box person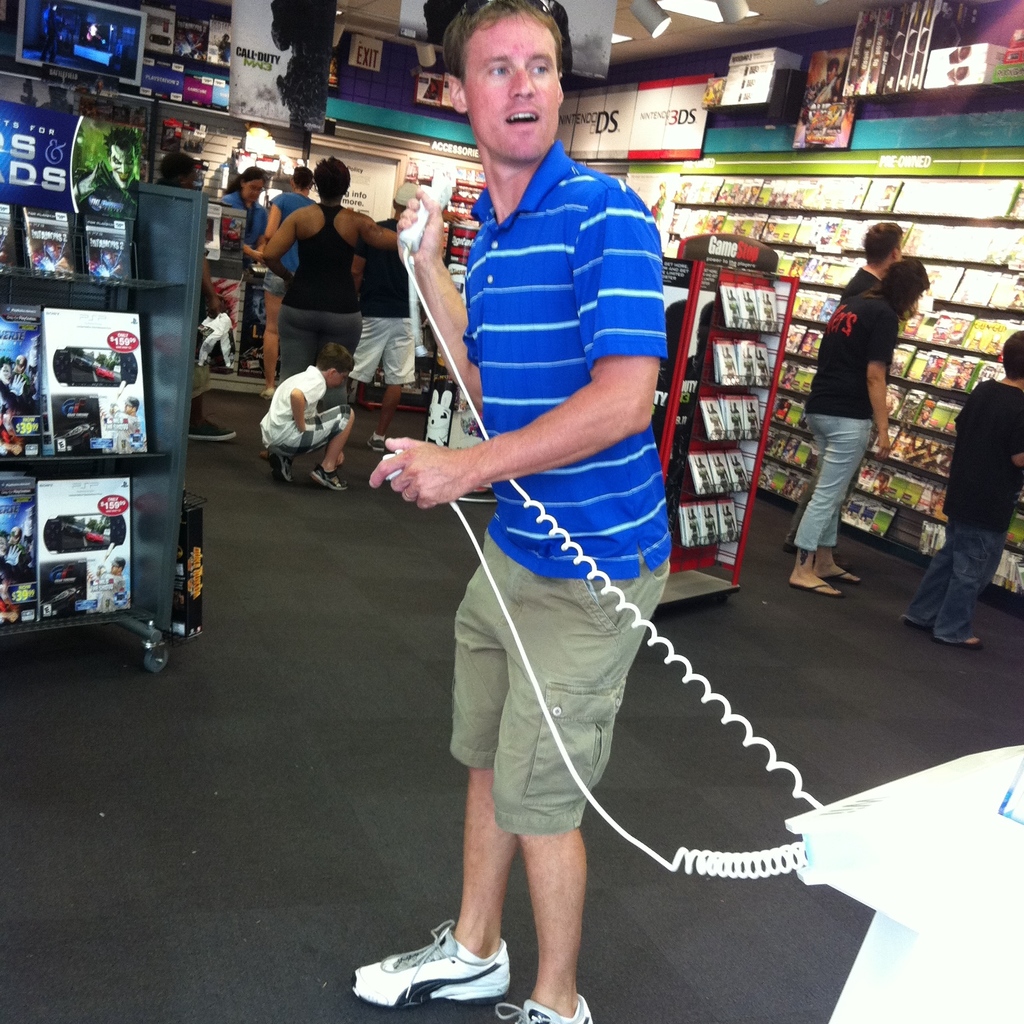
select_region(220, 167, 261, 340)
